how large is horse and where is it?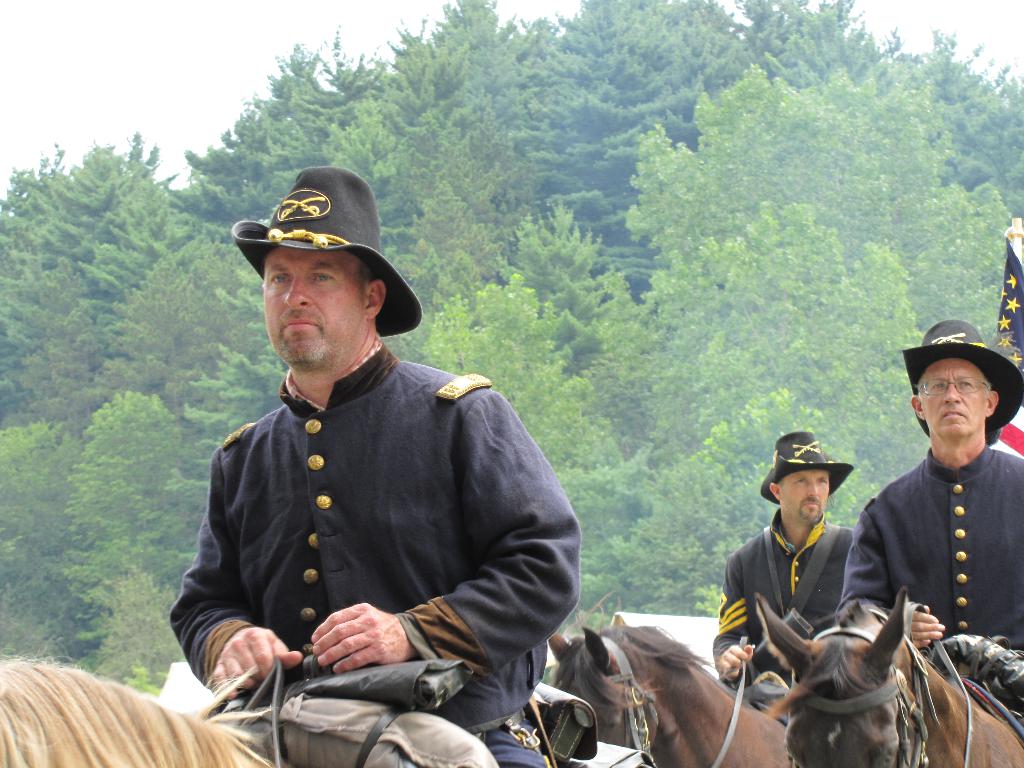
Bounding box: (x1=520, y1=623, x2=793, y2=767).
